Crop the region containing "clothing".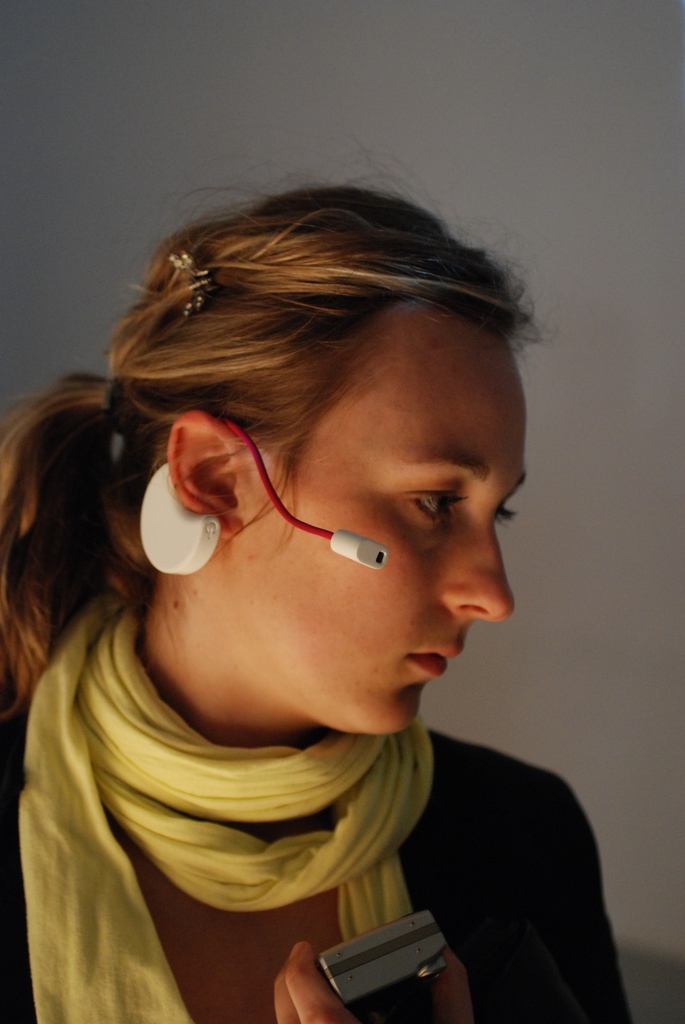
Crop region: select_region(1, 388, 608, 1006).
